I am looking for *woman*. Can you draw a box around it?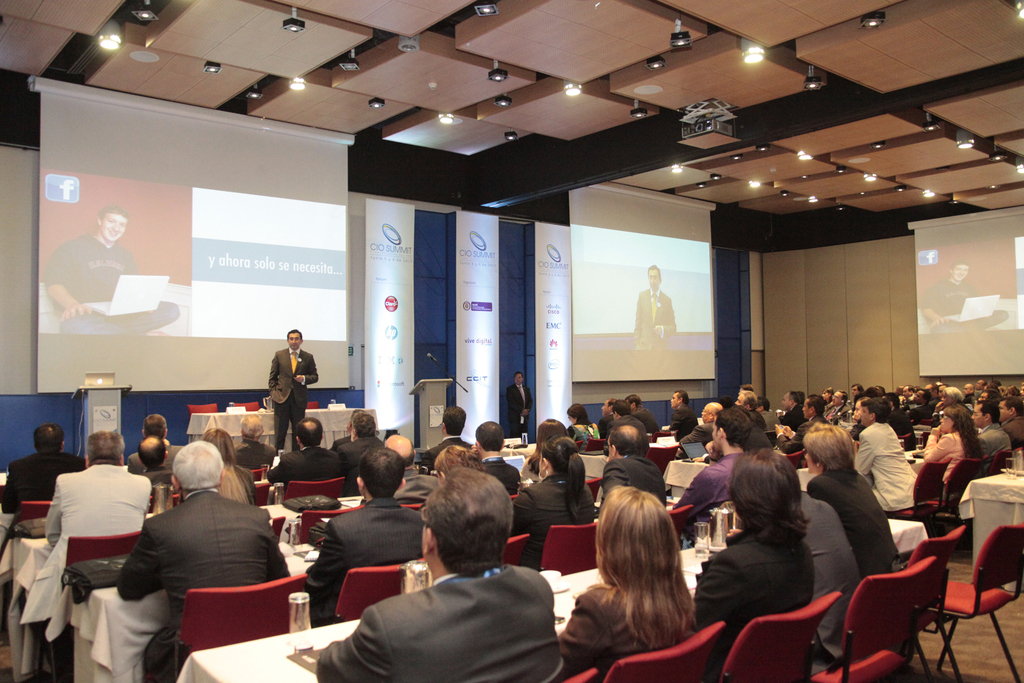
Sure, the bounding box is 517 415 572 486.
